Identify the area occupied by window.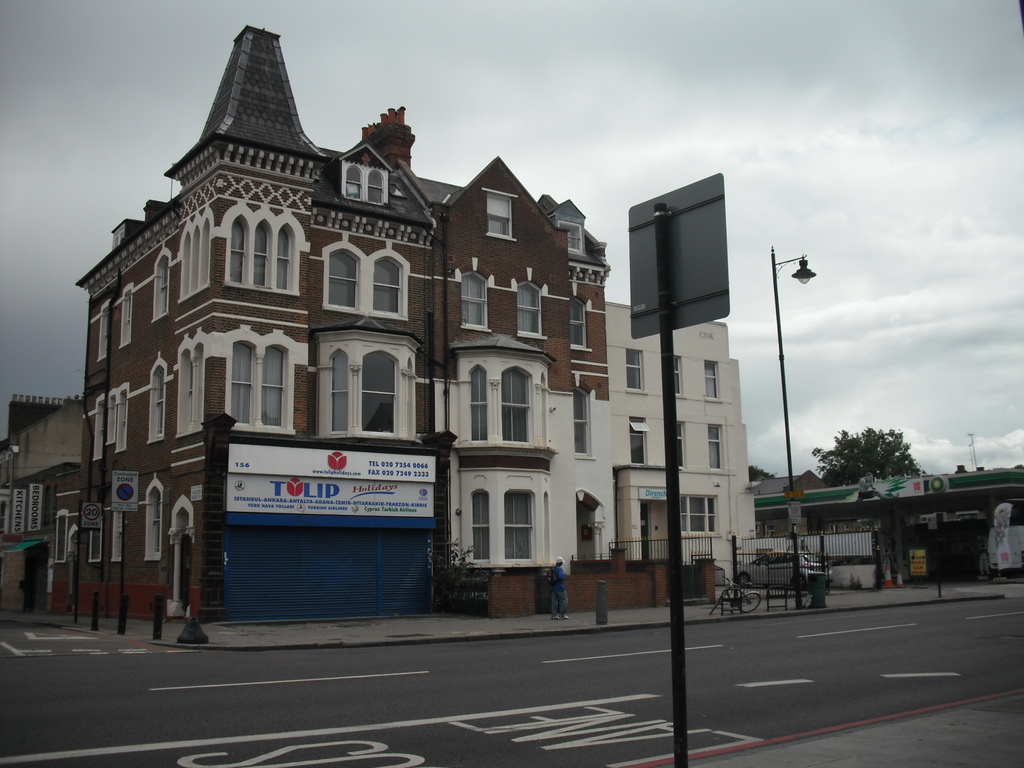
Area: x1=223, y1=196, x2=309, y2=298.
